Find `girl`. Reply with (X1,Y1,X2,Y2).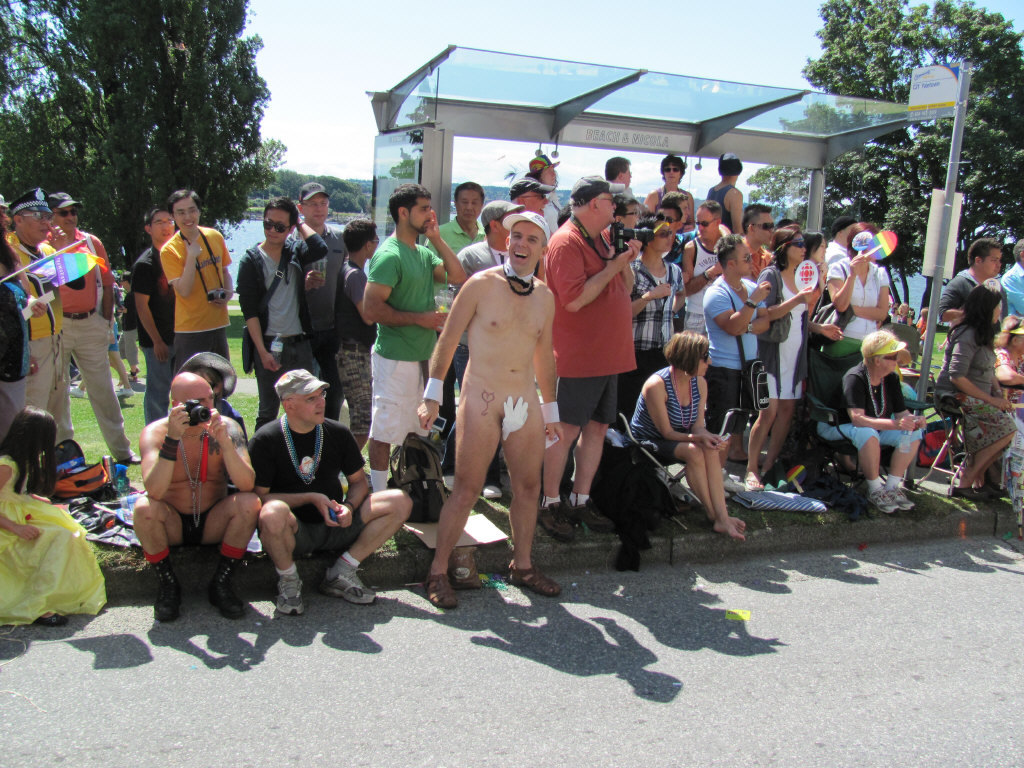
(754,226,803,478).
